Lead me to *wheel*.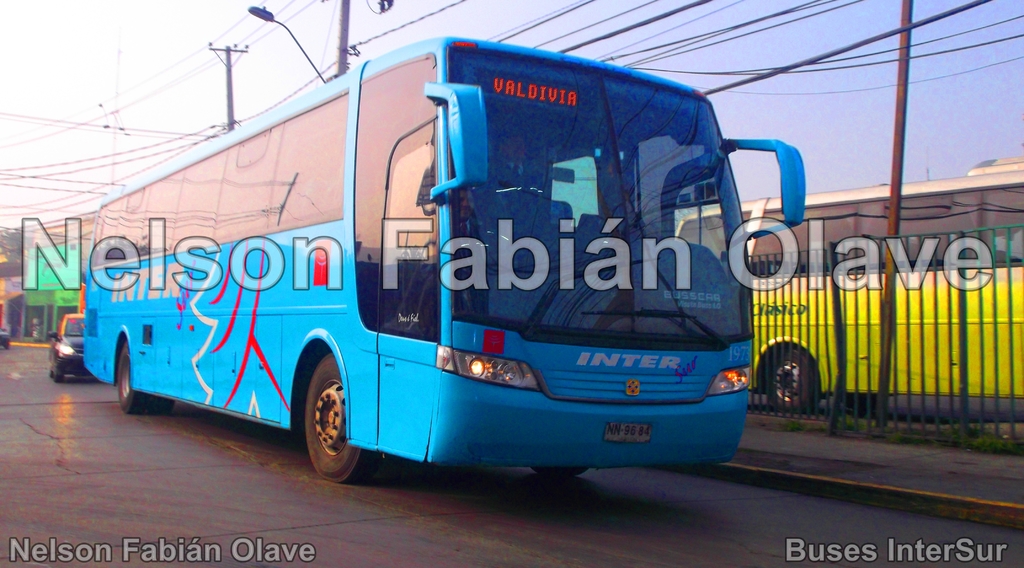
Lead to <region>114, 345, 145, 415</region>.
